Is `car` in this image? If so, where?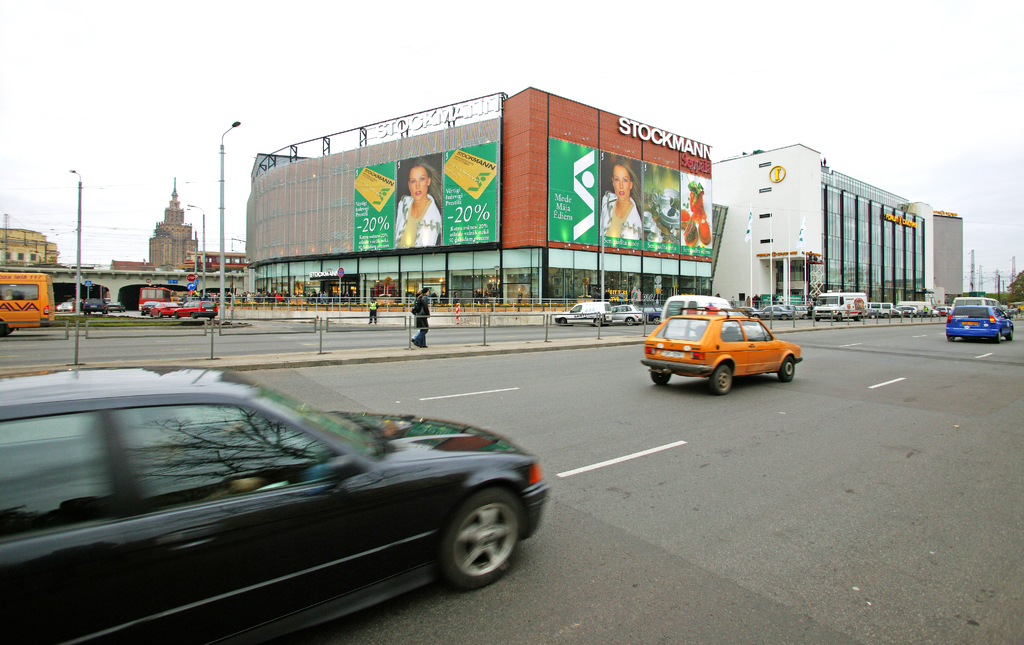
Yes, at locate(639, 307, 665, 323).
